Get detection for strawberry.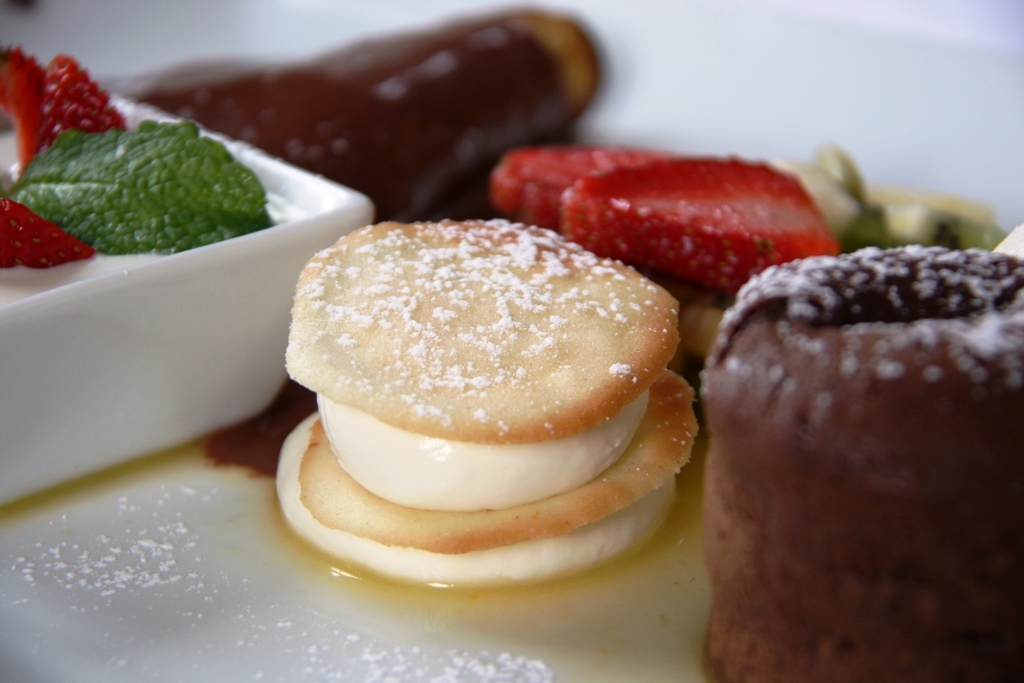
Detection: pyautogui.locateOnScreen(487, 146, 759, 240).
